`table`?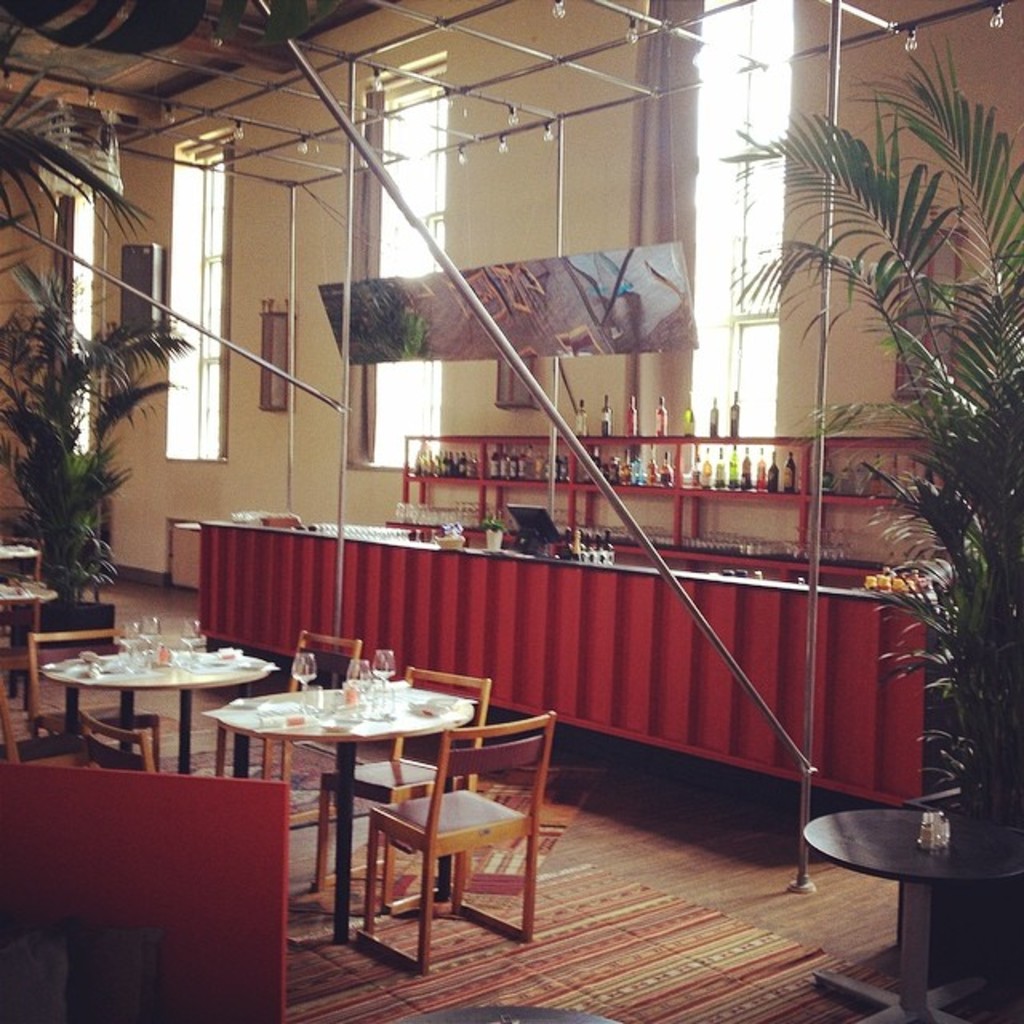
select_region(195, 520, 938, 794)
